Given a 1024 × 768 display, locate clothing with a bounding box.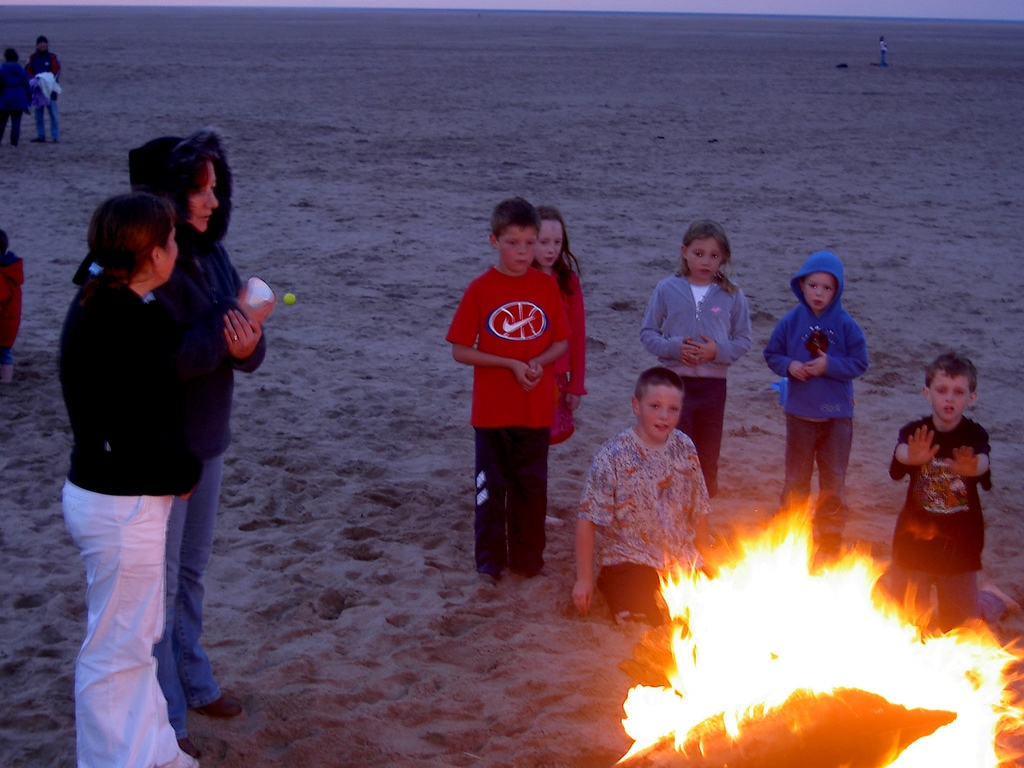
Located: <box>544,261,584,393</box>.
